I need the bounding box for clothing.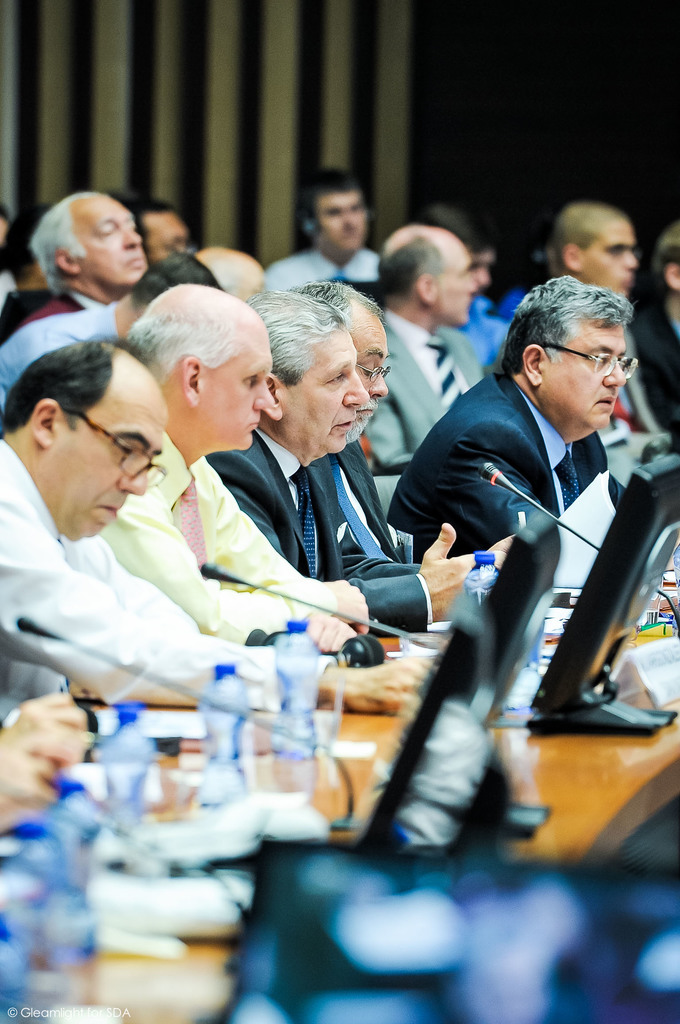
Here it is: region(360, 304, 484, 473).
